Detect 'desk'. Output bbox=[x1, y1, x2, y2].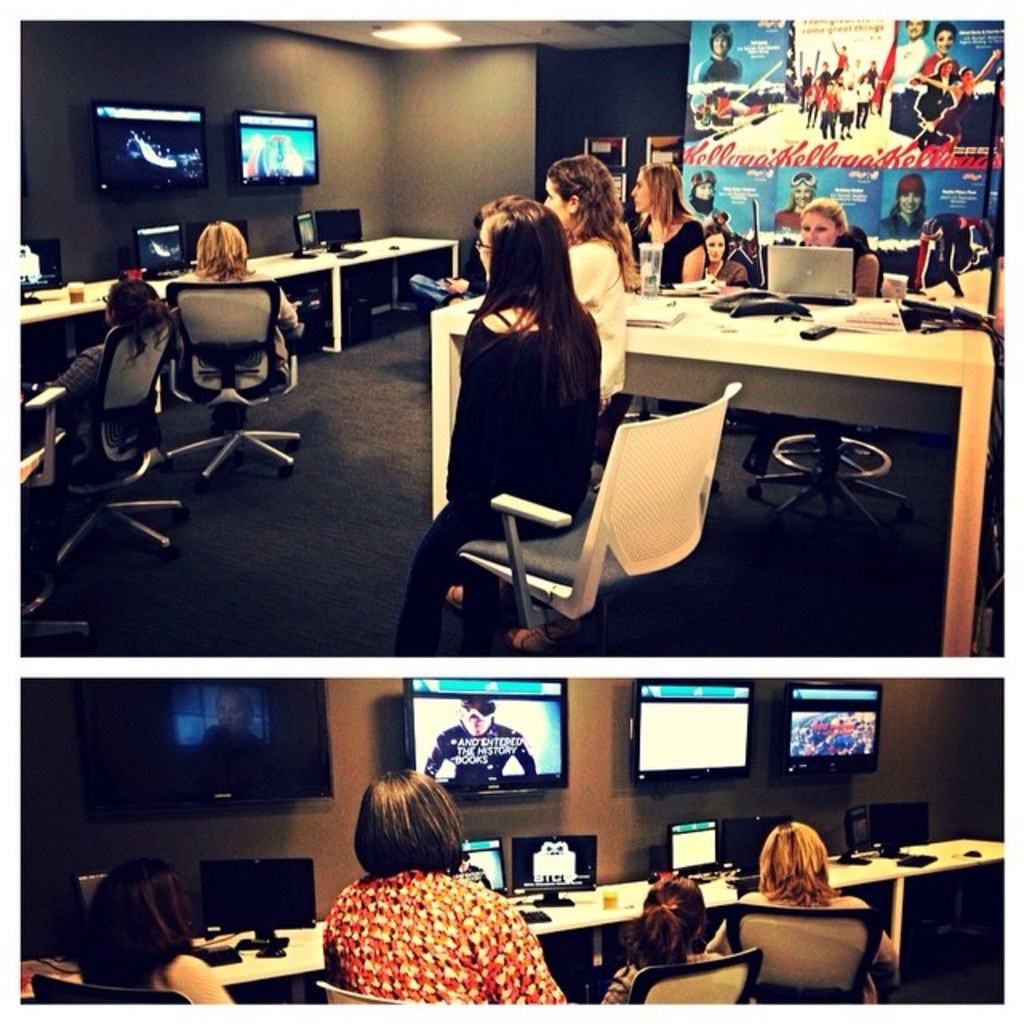
bbox=[430, 286, 997, 661].
